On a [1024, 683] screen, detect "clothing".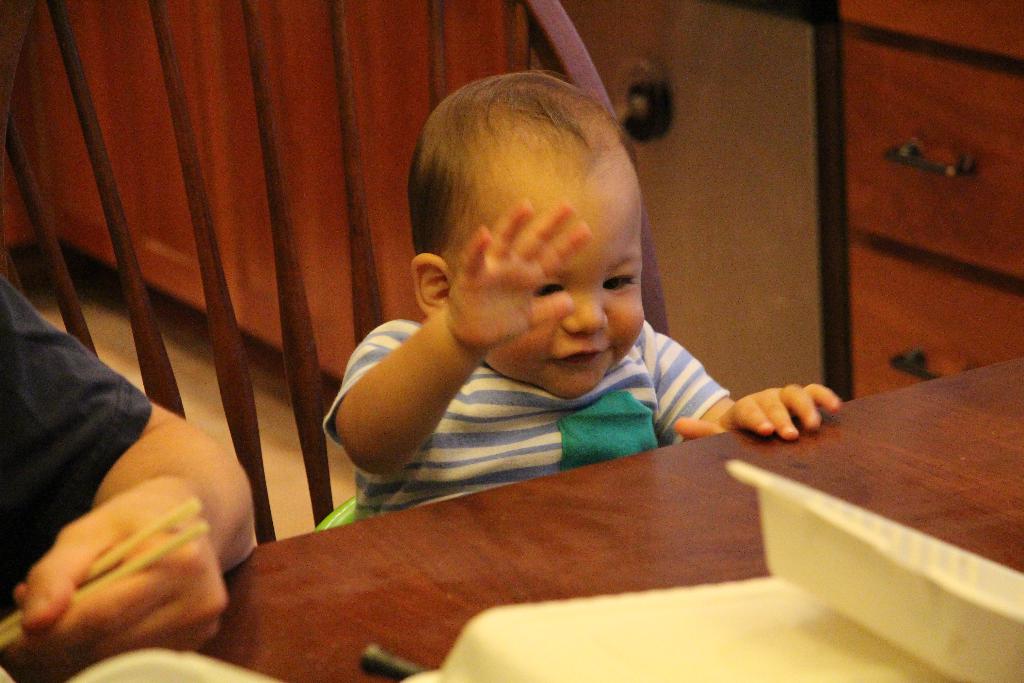
[x1=325, y1=309, x2=734, y2=520].
